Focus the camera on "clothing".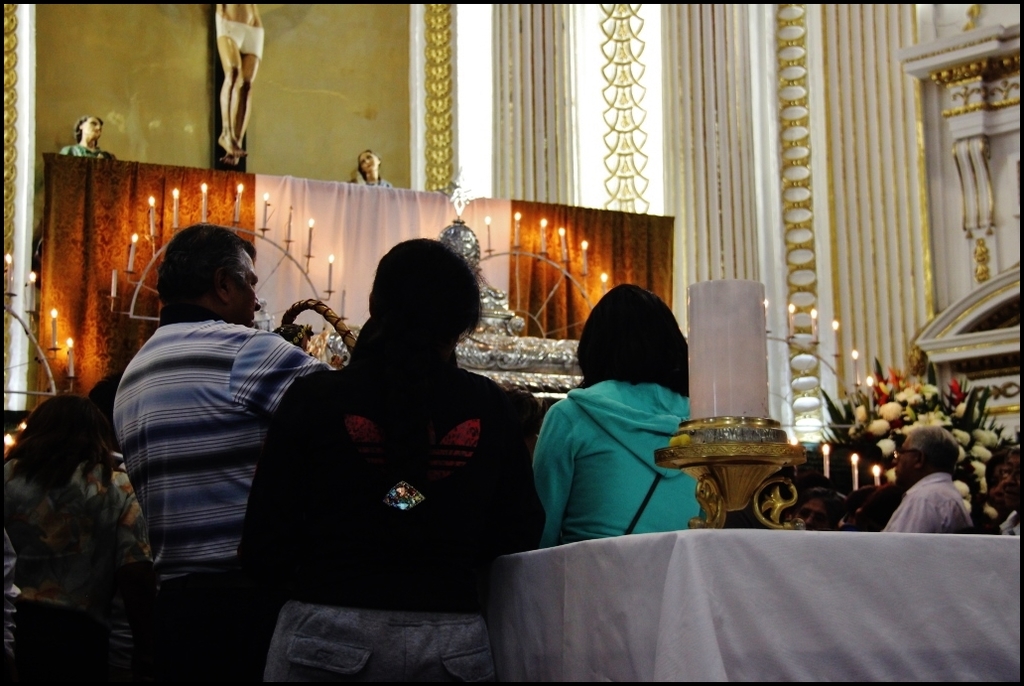
Focus region: left=215, top=12, right=262, bottom=58.
